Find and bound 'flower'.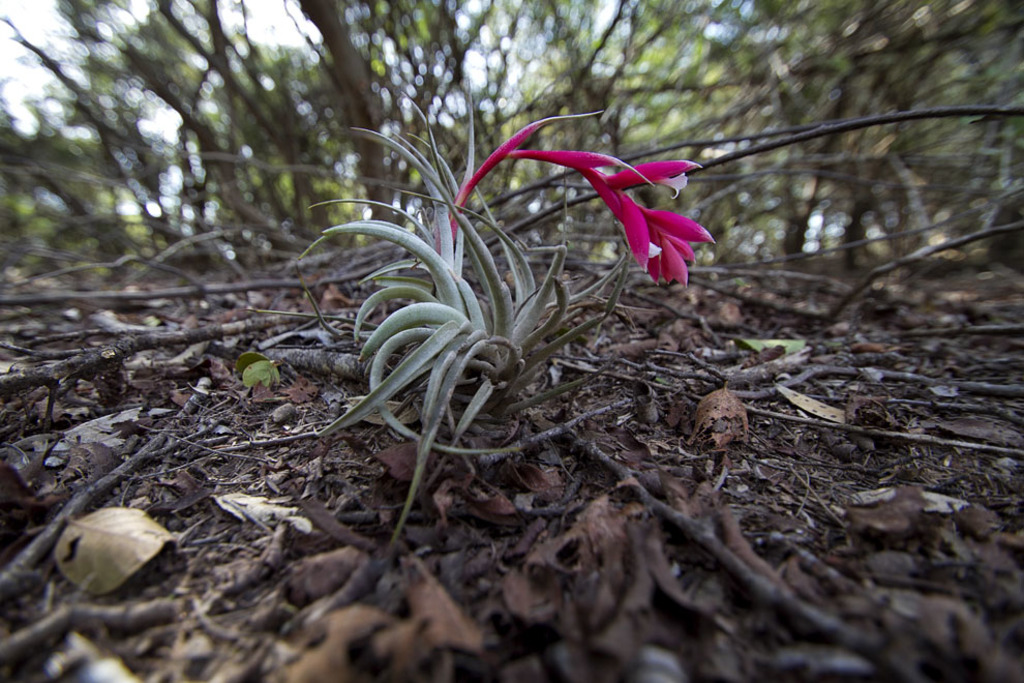
Bound: x1=509, y1=135, x2=732, y2=295.
